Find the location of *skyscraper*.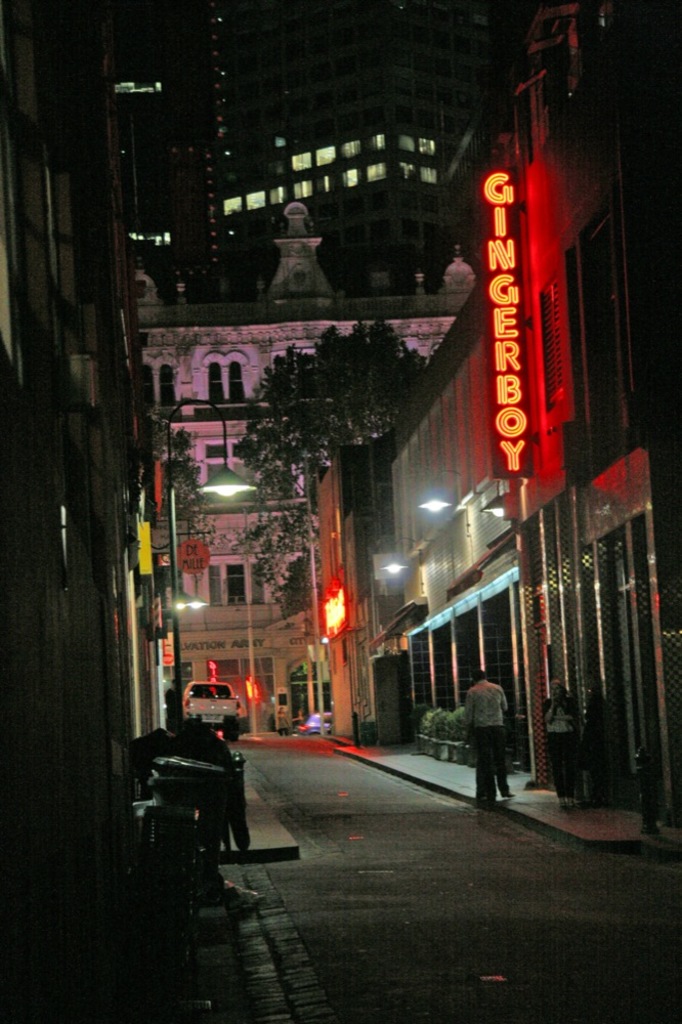
Location: l=195, t=0, r=501, b=291.
